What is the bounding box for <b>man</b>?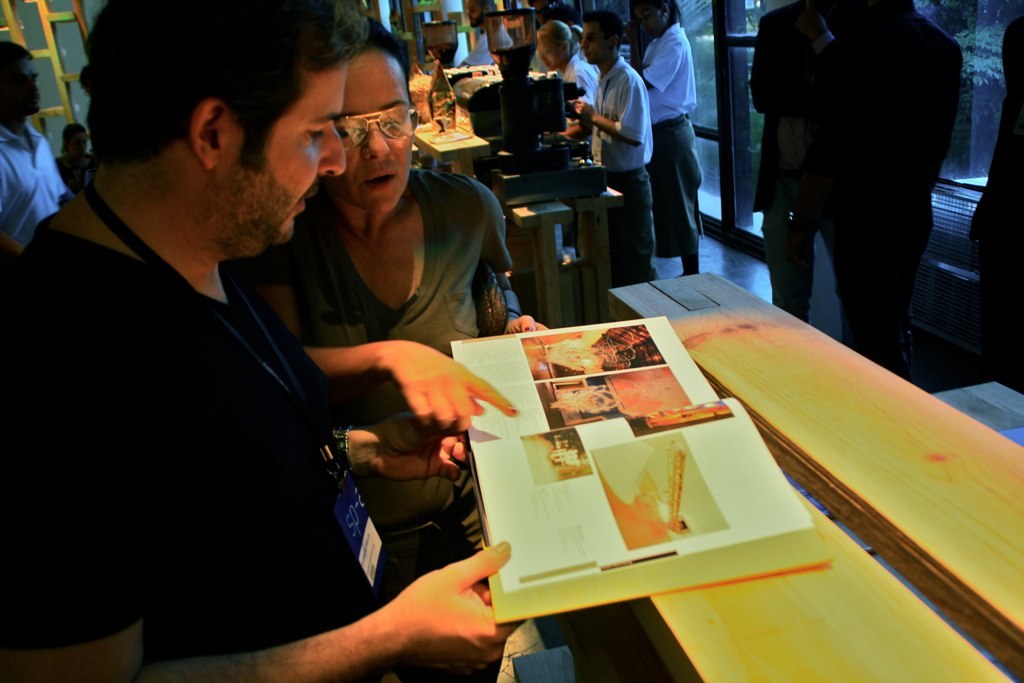
Rect(457, 0, 518, 67).
